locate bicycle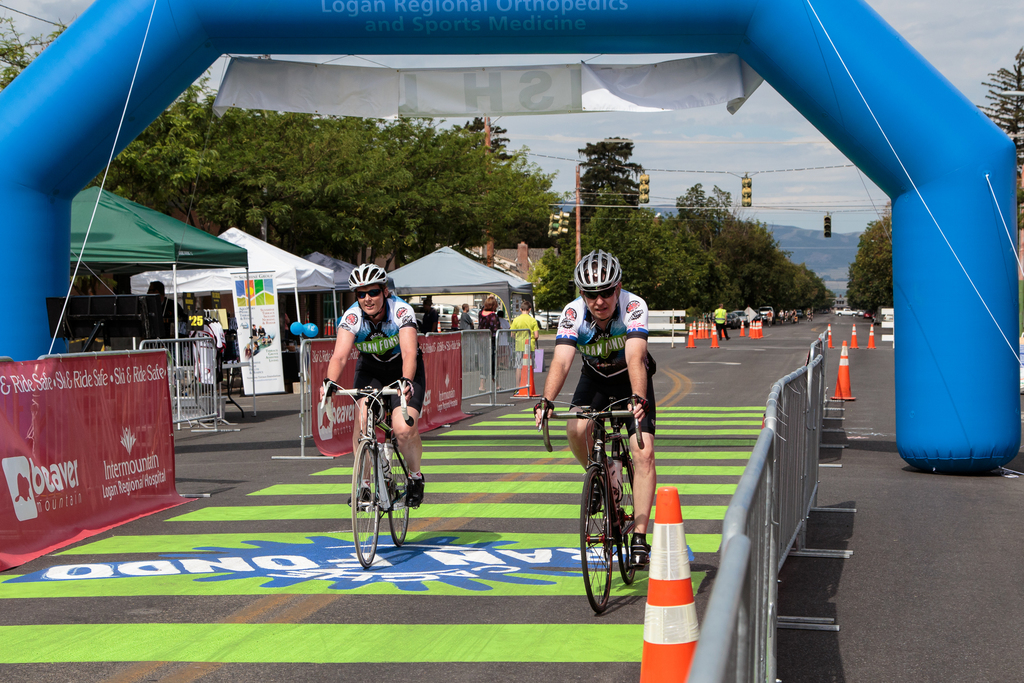
{"x1": 538, "y1": 394, "x2": 647, "y2": 618}
